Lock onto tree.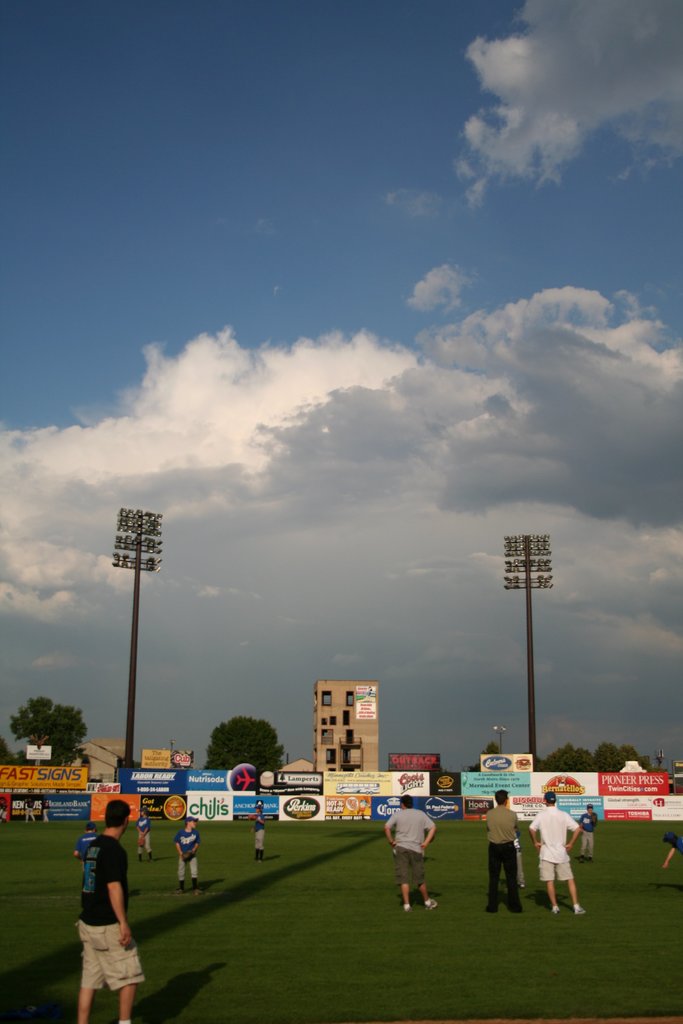
Locked: 12,746,37,765.
